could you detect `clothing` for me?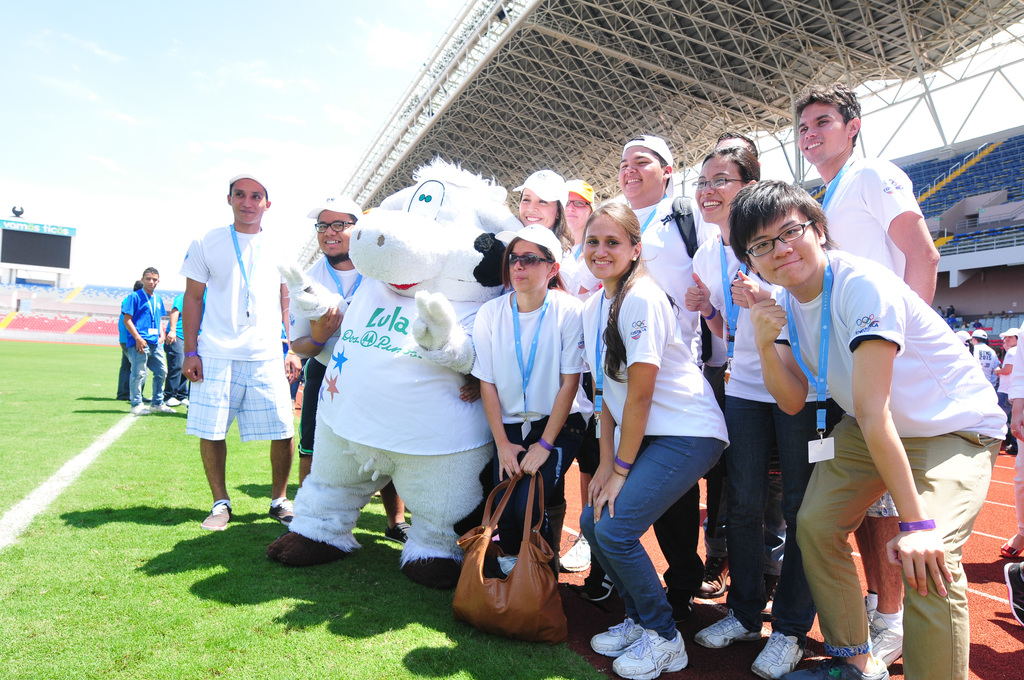
Detection result: <region>1007, 321, 1023, 403</region>.
